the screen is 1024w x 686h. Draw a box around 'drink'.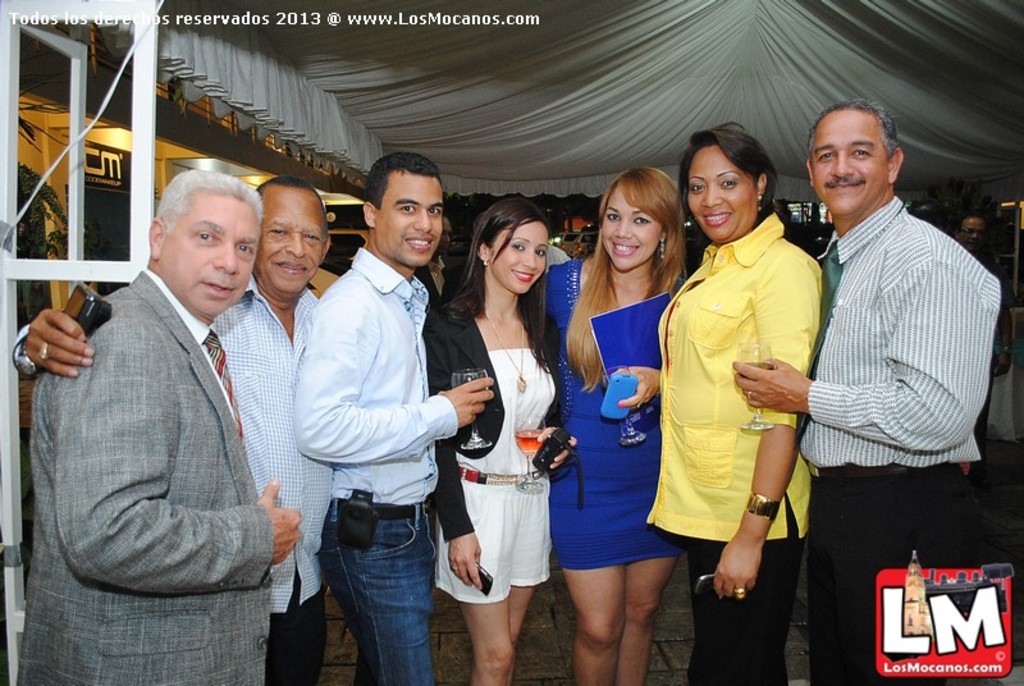
detection(512, 431, 550, 452).
